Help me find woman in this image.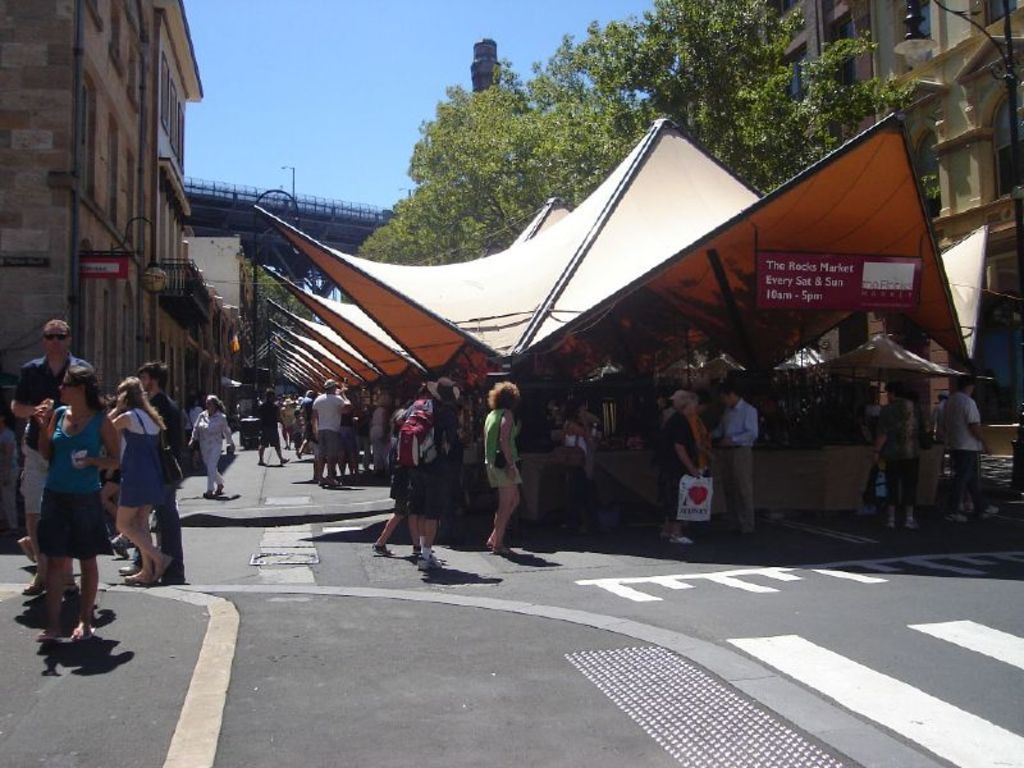
Found it: <bbox>566, 397, 589, 529</bbox>.
